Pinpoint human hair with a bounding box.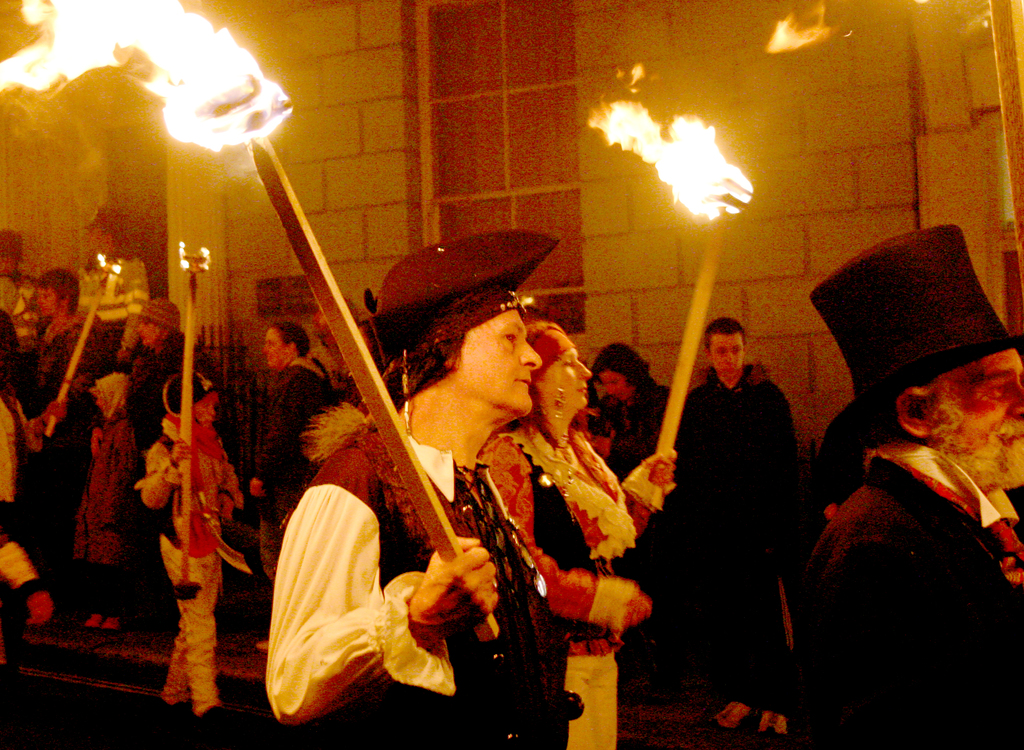
{"left": 83, "top": 225, "right": 136, "bottom": 266}.
